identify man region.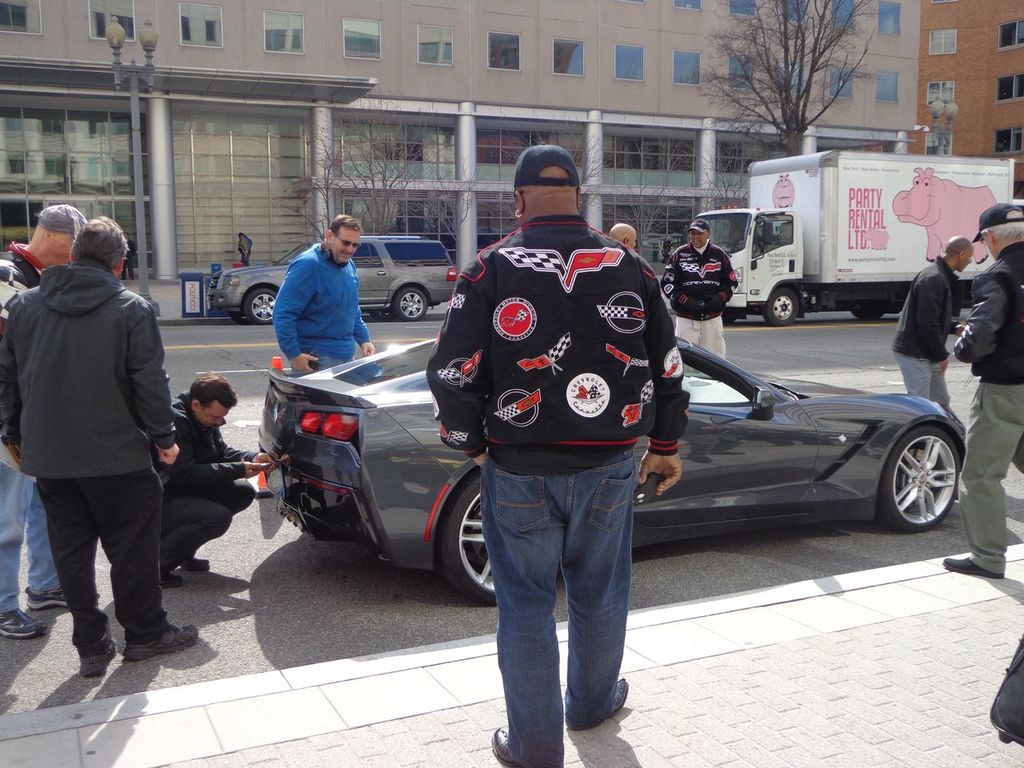
Region: 426,138,686,767.
